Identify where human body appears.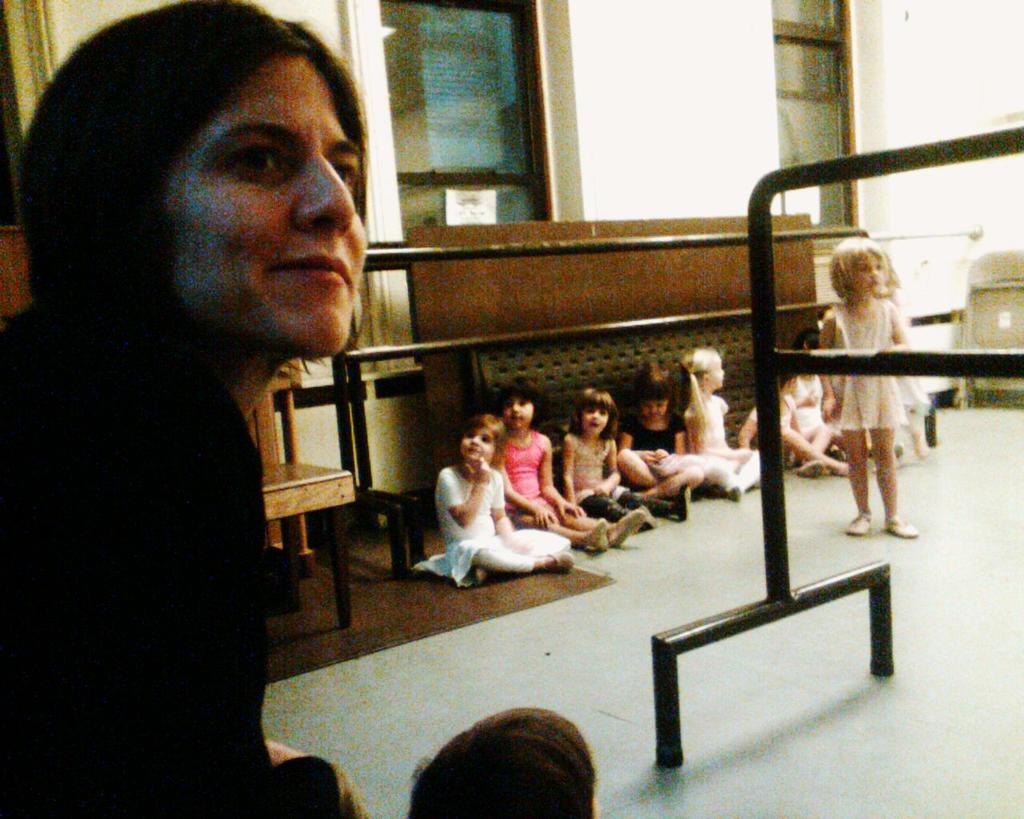
Appears at region(480, 434, 642, 555).
